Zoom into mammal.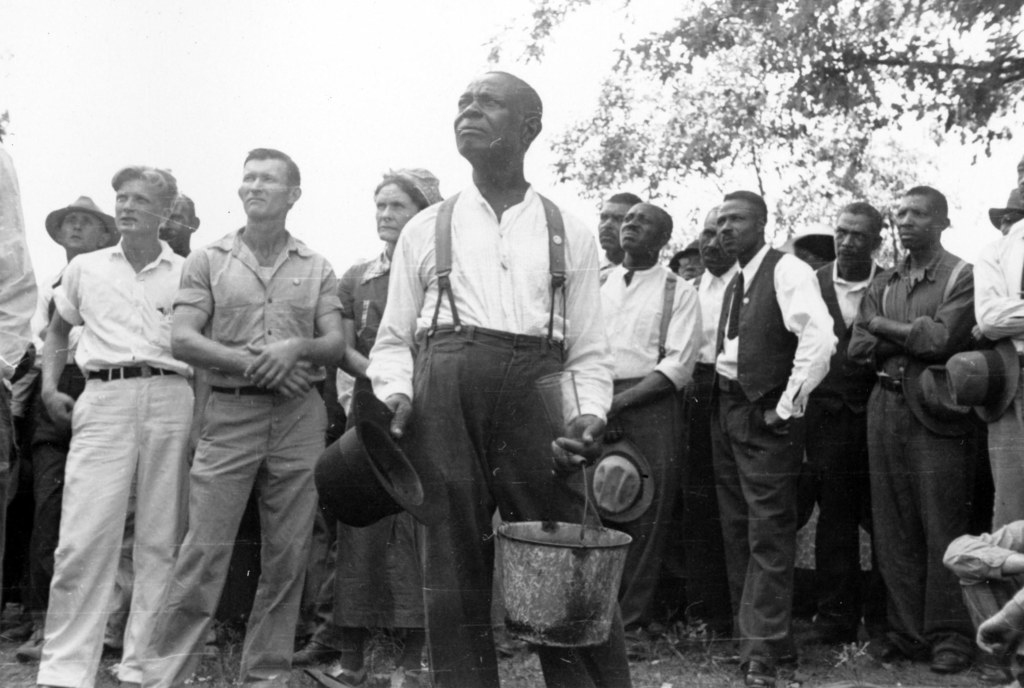
Zoom target: BBox(368, 66, 635, 687).
